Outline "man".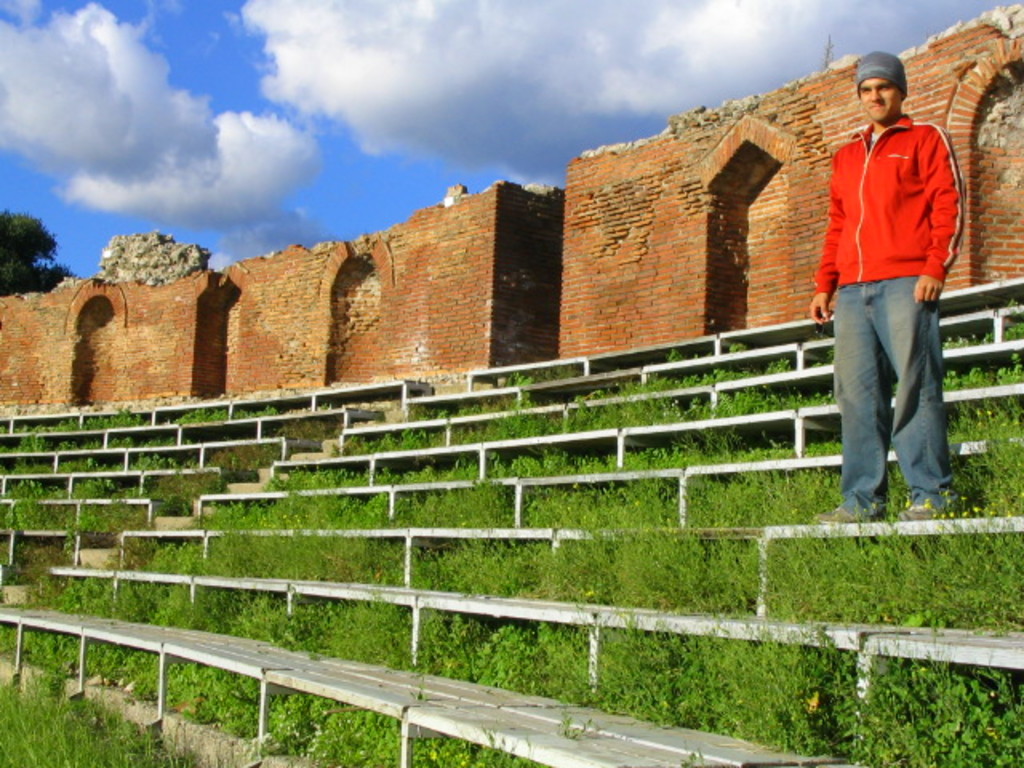
Outline: rect(811, 56, 970, 528).
